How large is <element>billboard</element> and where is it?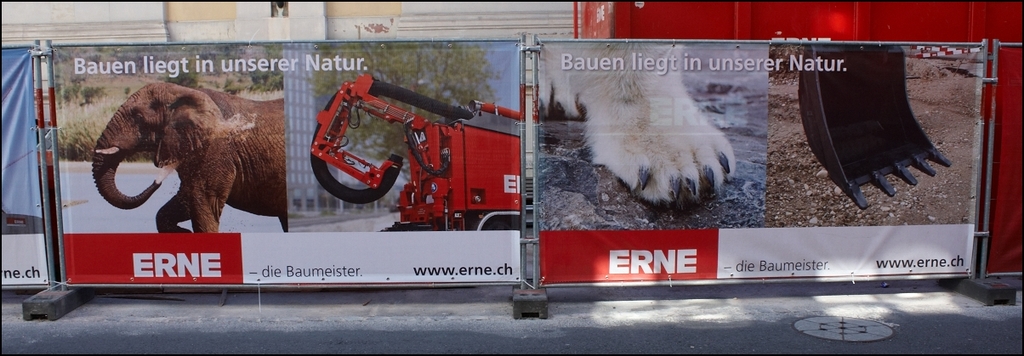
Bounding box: <box>121,60,679,298</box>.
